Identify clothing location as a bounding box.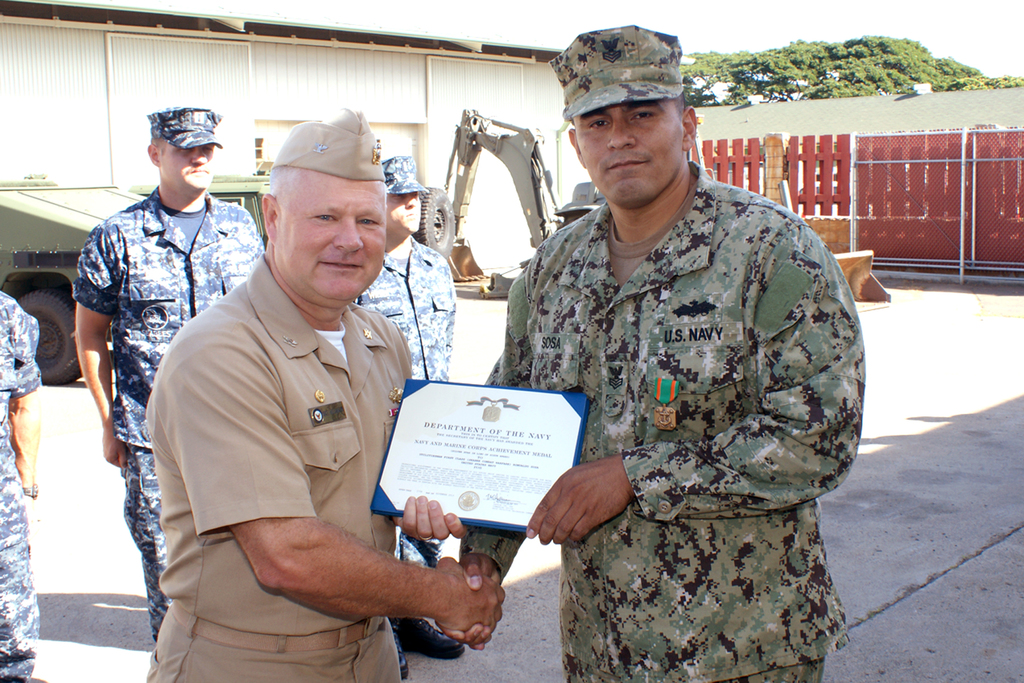
detection(0, 284, 44, 682).
